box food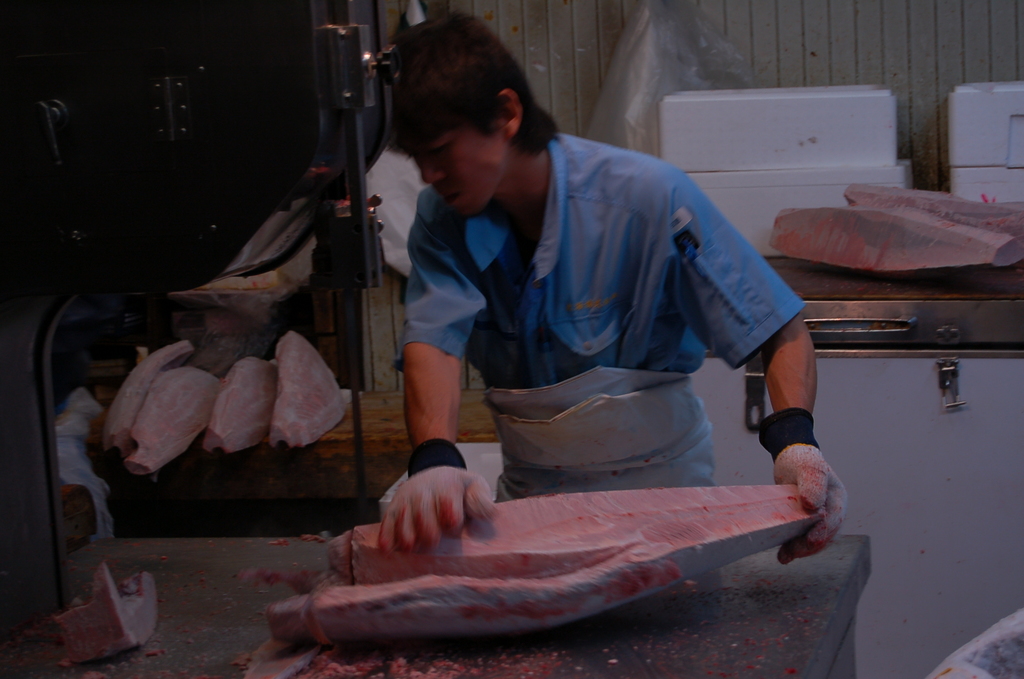
{"left": 268, "top": 332, "right": 346, "bottom": 452}
